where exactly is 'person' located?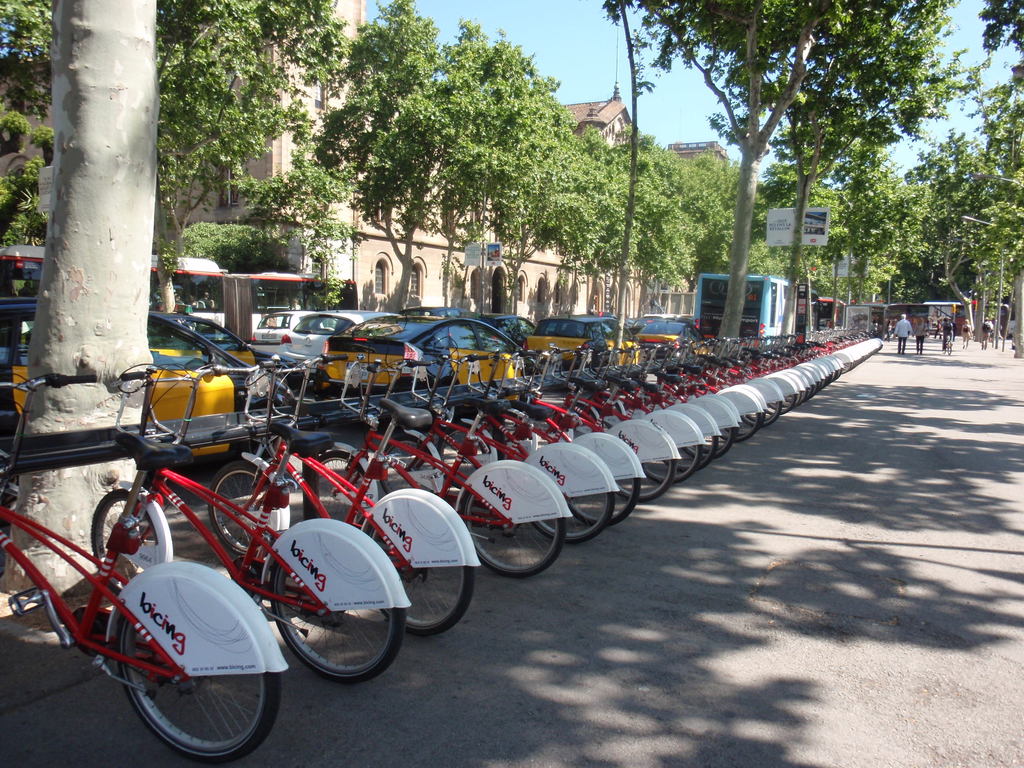
Its bounding box is [x1=893, y1=307, x2=915, y2=358].
